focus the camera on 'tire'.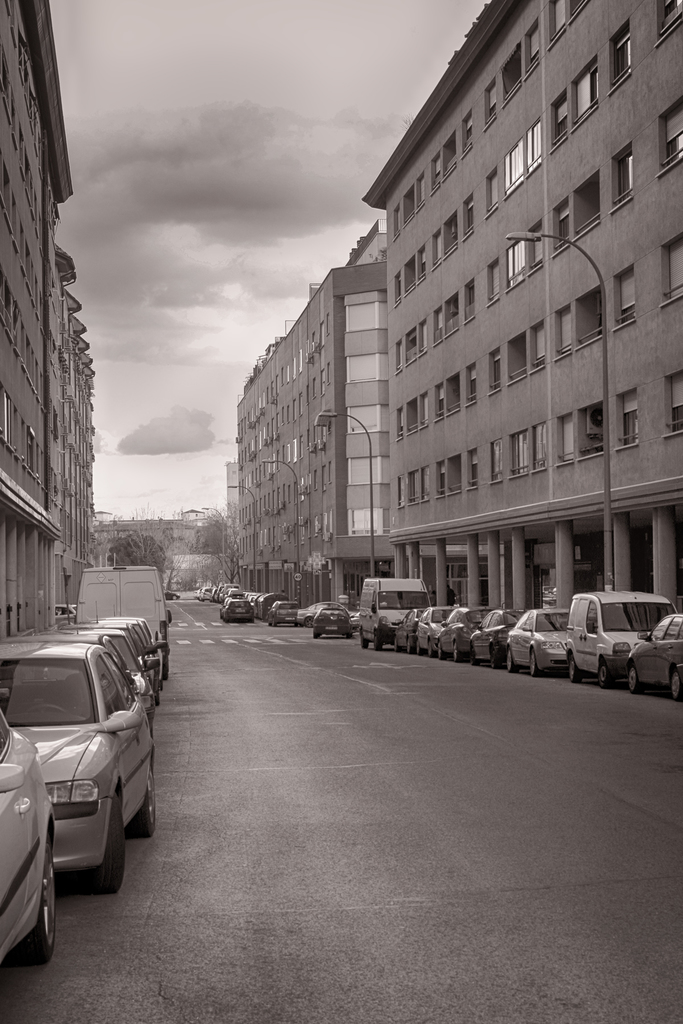
Focus region: 666 669 682 698.
